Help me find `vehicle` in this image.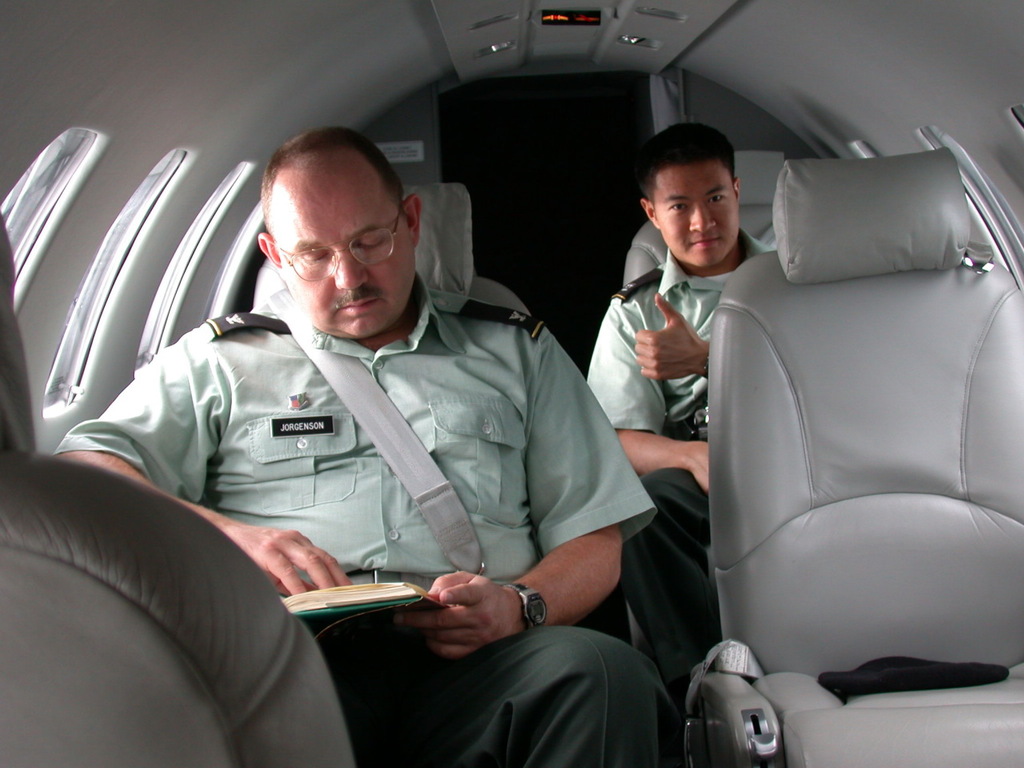
Found it: <bbox>0, 0, 1023, 767</bbox>.
